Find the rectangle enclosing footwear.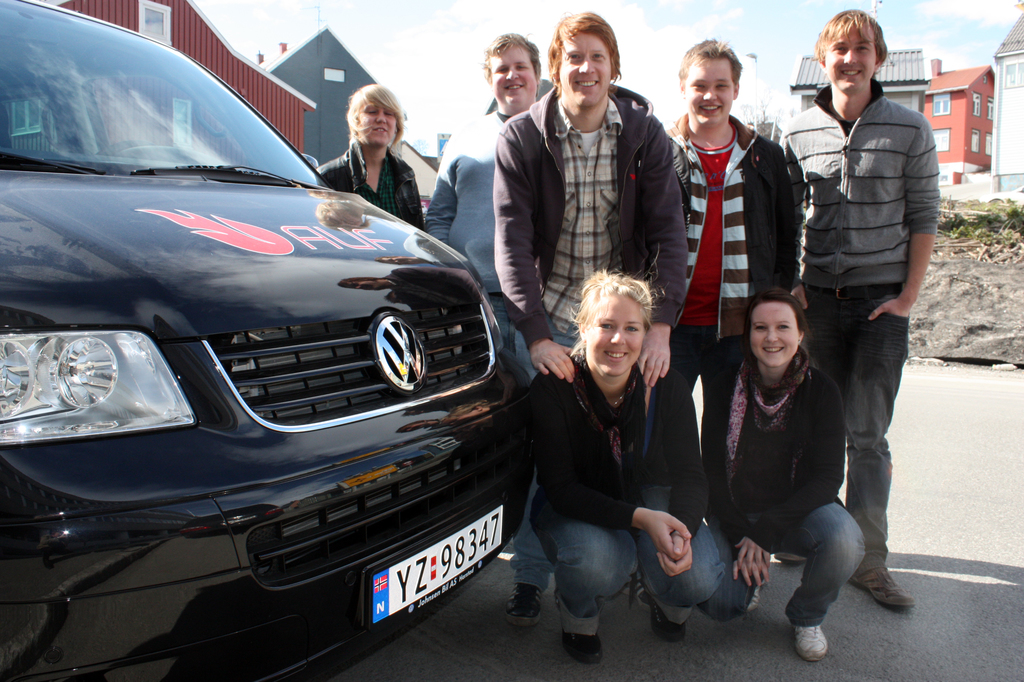
box=[847, 563, 916, 610].
